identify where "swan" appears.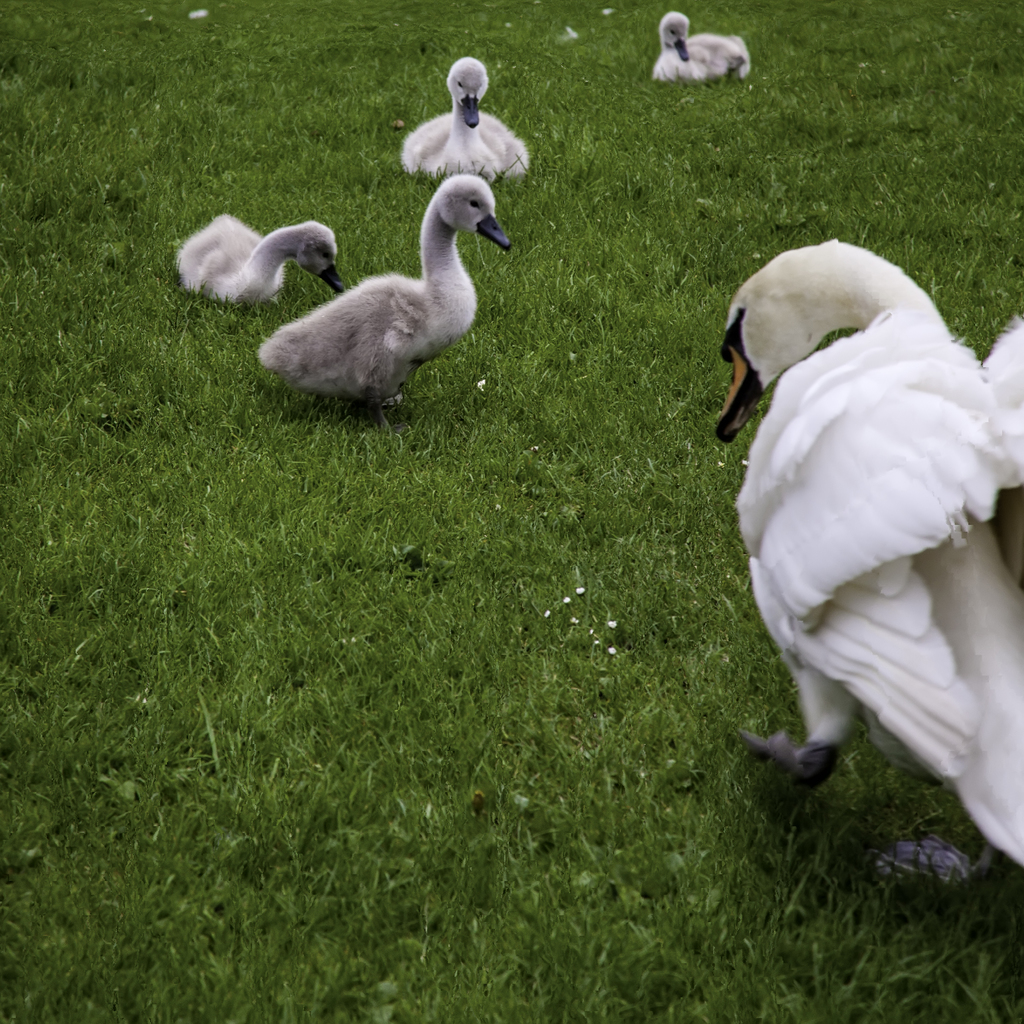
Appears at (653,10,755,82).
